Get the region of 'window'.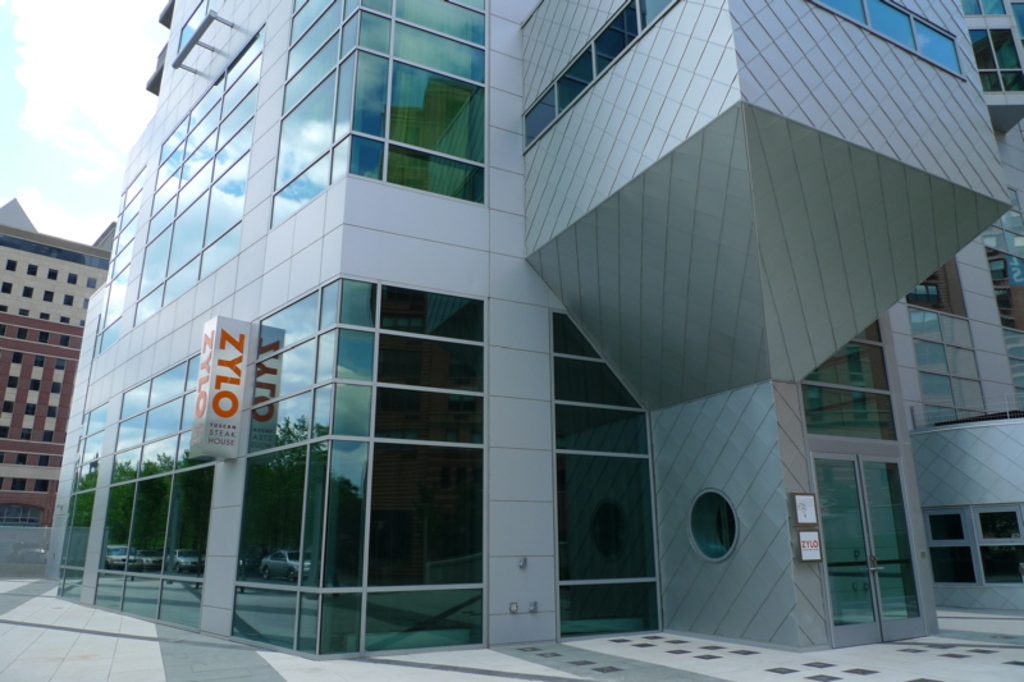
select_region(38, 479, 50, 491).
